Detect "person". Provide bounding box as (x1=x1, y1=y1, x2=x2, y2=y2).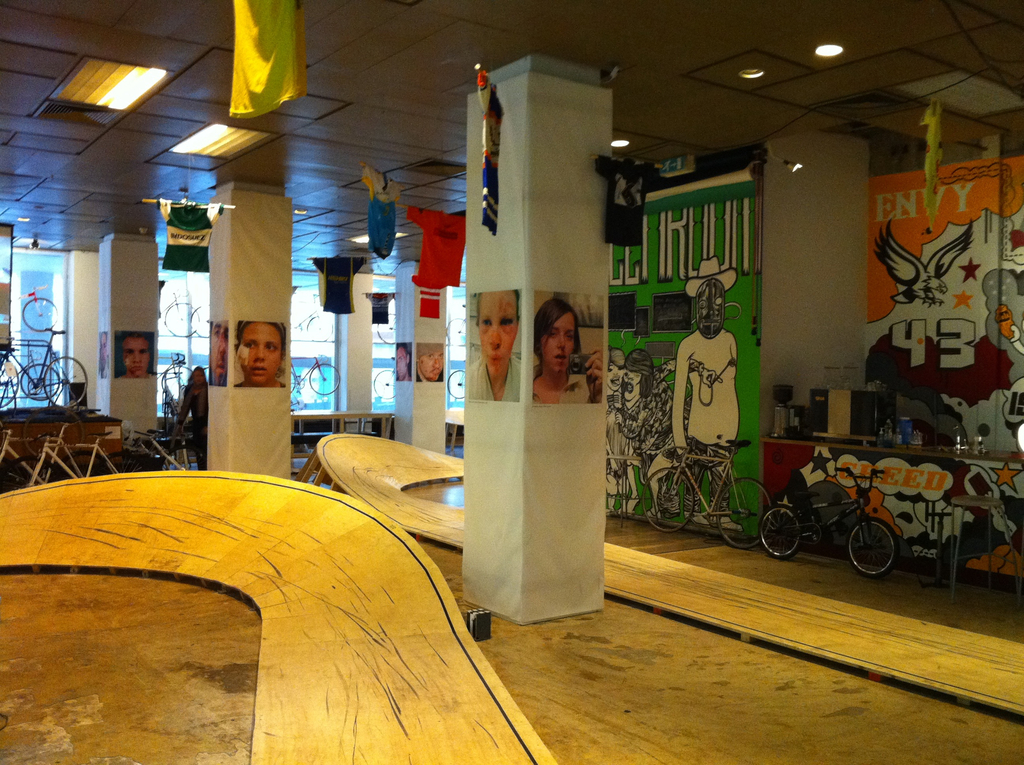
(x1=116, y1=327, x2=159, y2=377).
